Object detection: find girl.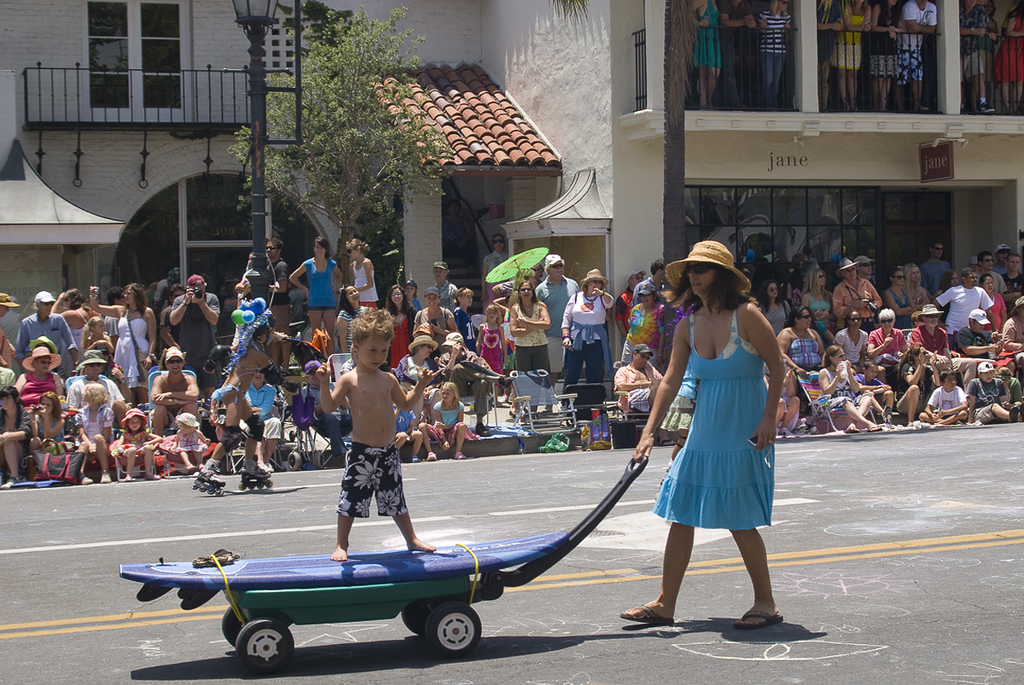
select_region(475, 229, 511, 304).
